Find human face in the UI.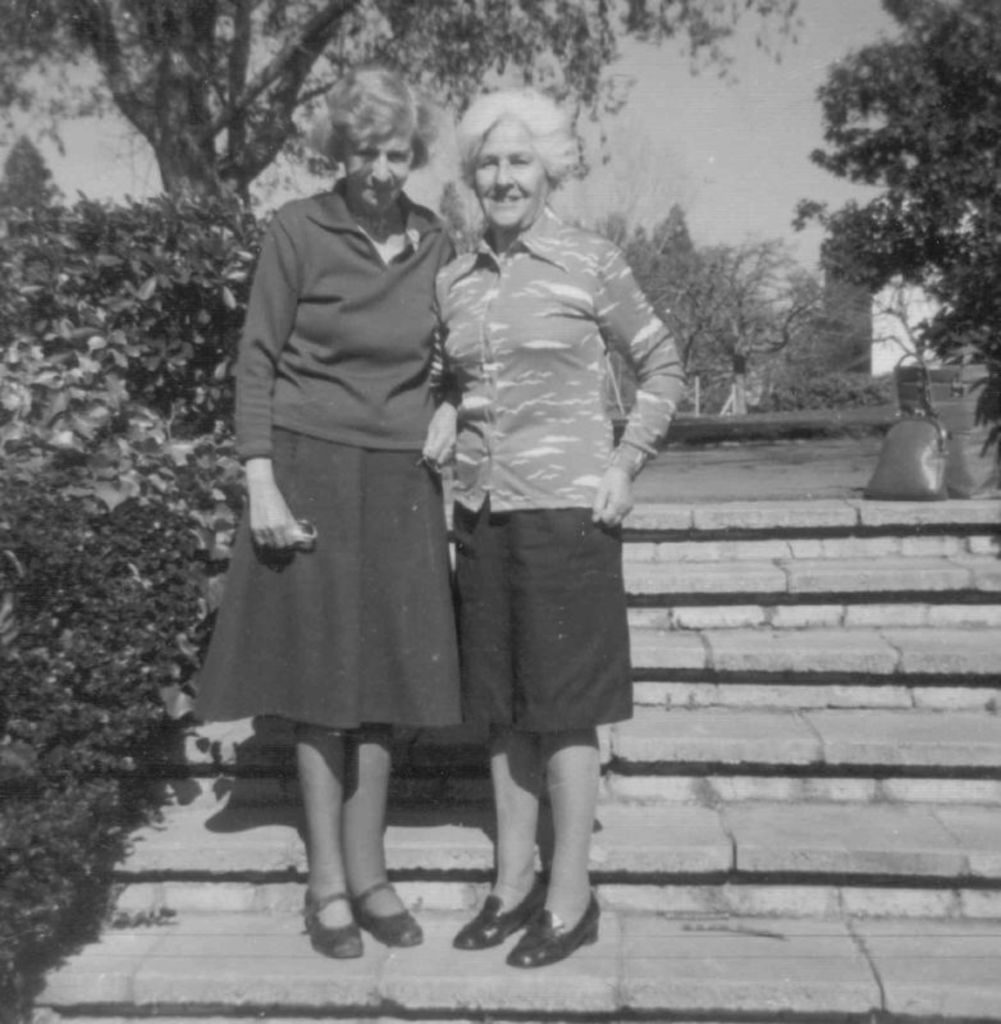
UI element at [left=472, top=118, right=545, bottom=233].
